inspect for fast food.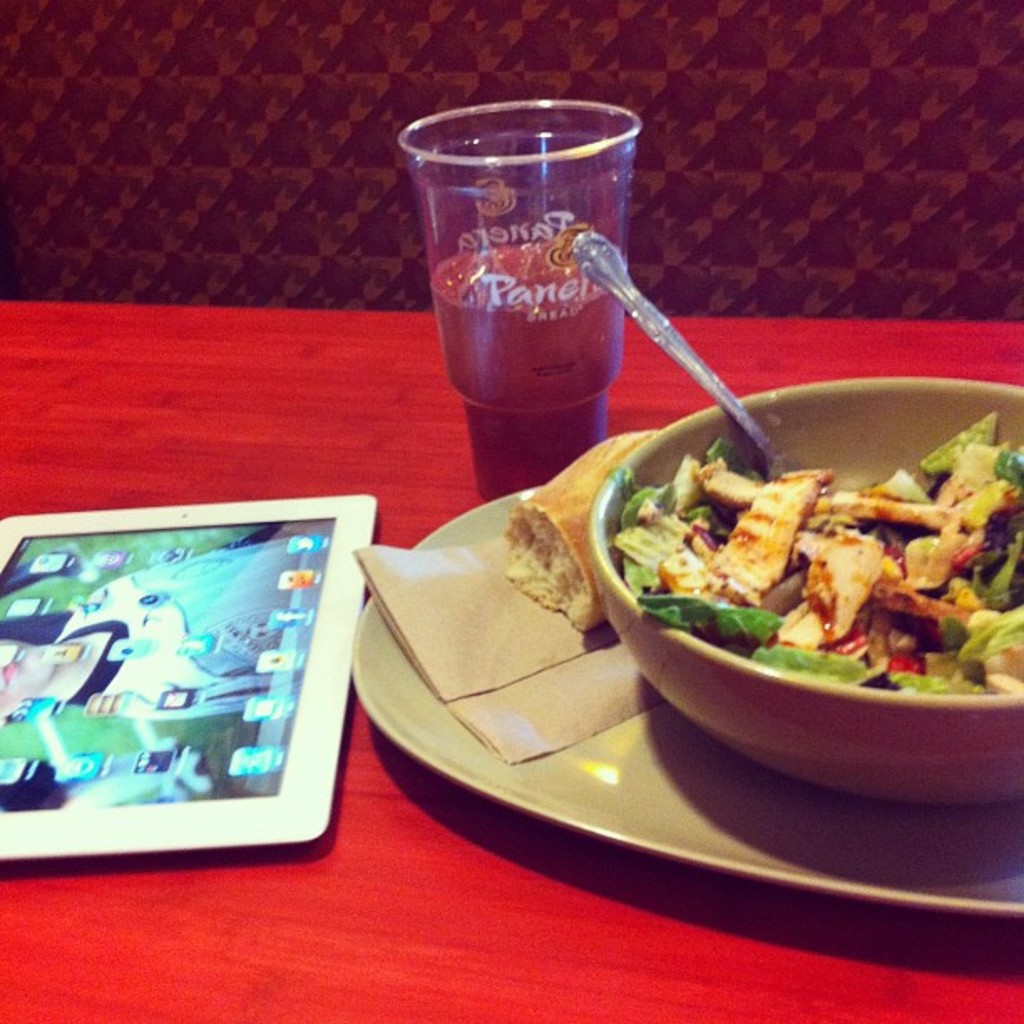
Inspection: l=581, t=427, r=1023, b=723.
